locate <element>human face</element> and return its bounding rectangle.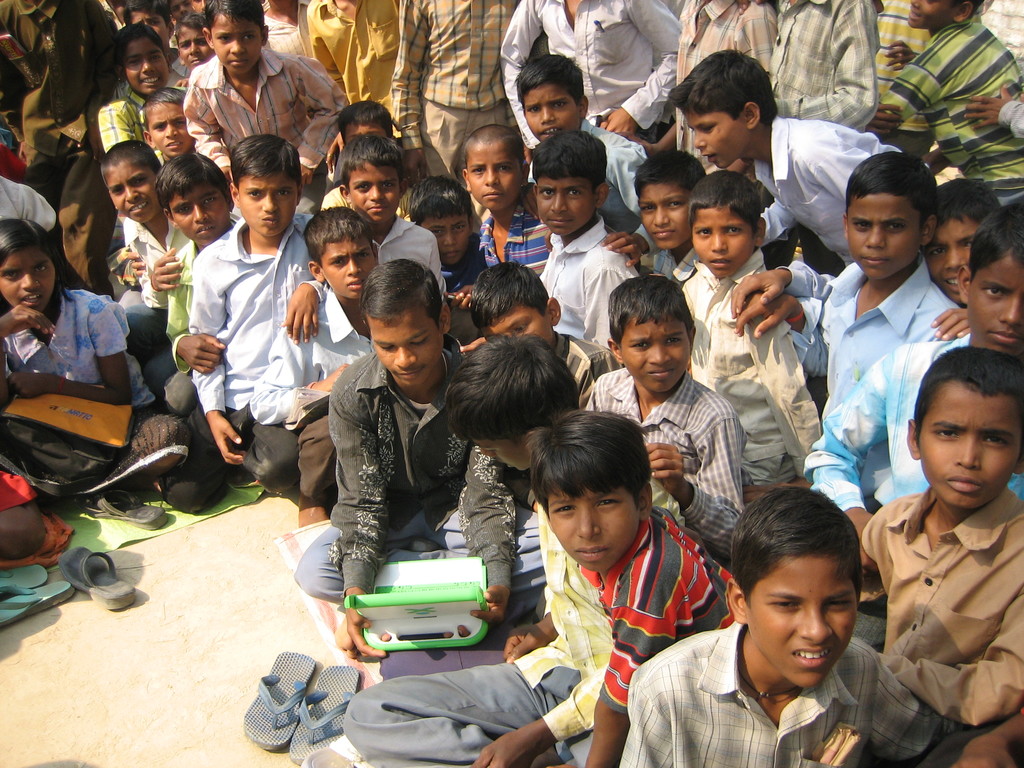
detection(457, 424, 543, 479).
